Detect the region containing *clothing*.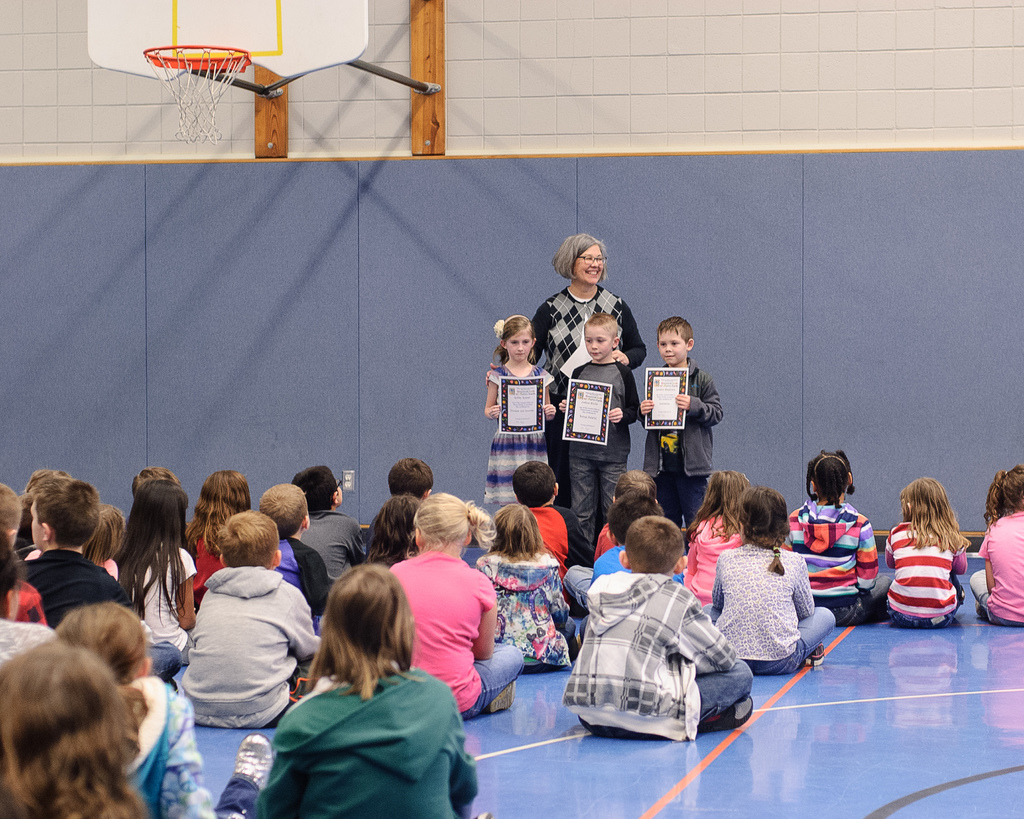
box(111, 554, 201, 678).
